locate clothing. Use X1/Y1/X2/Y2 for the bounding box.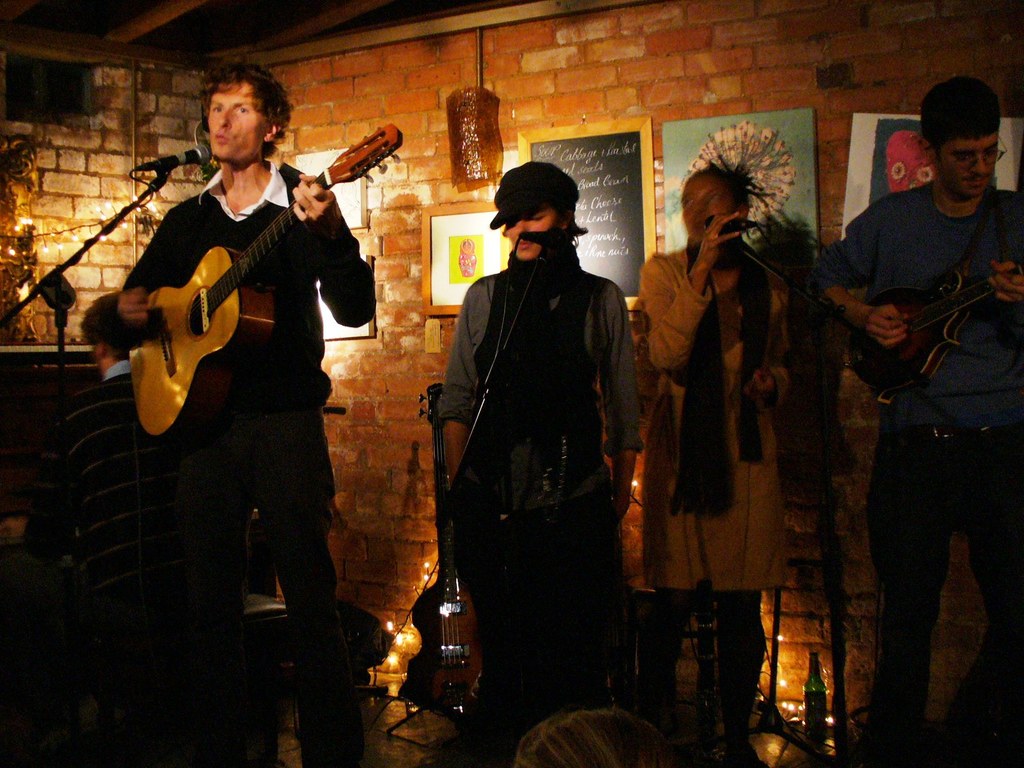
78/156/374/767.
